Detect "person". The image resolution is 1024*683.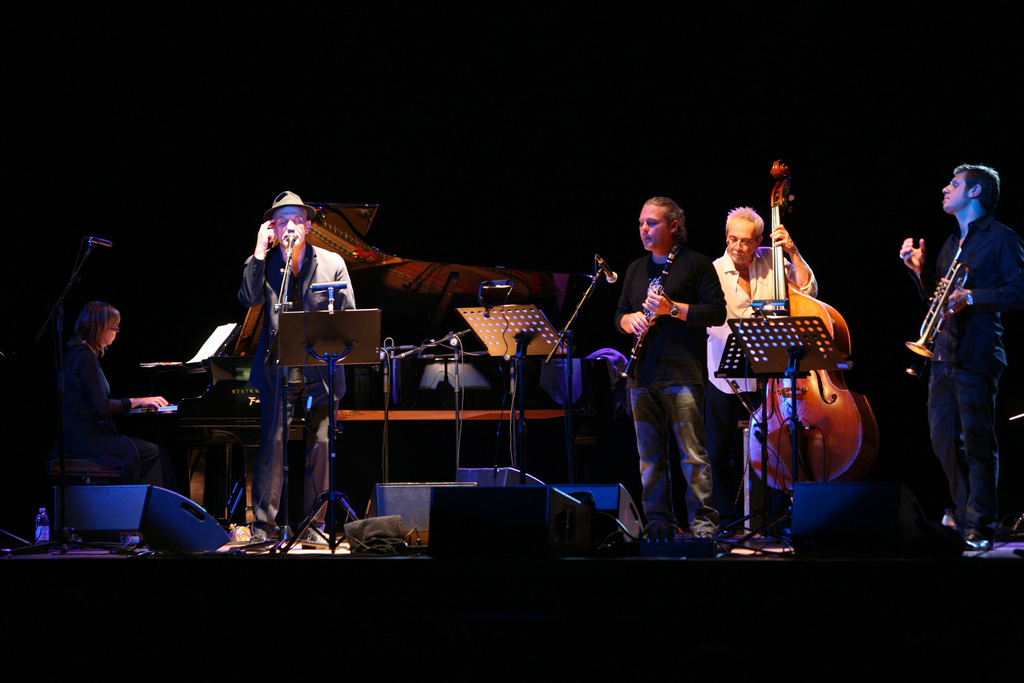
{"x1": 44, "y1": 298, "x2": 174, "y2": 488}.
